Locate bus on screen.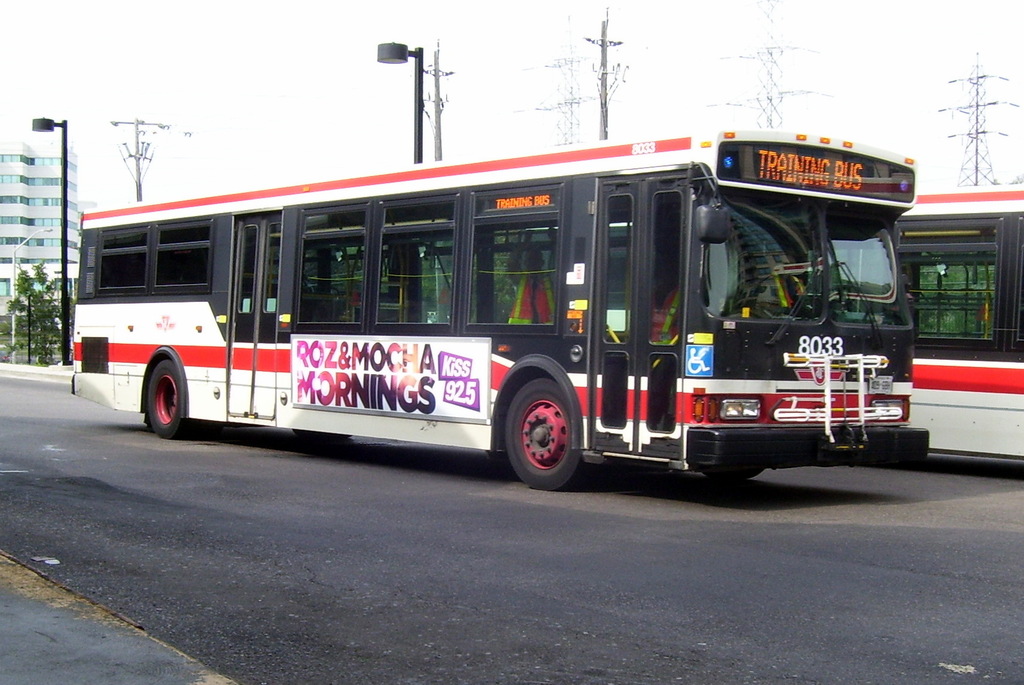
On screen at box=[801, 184, 1023, 462].
